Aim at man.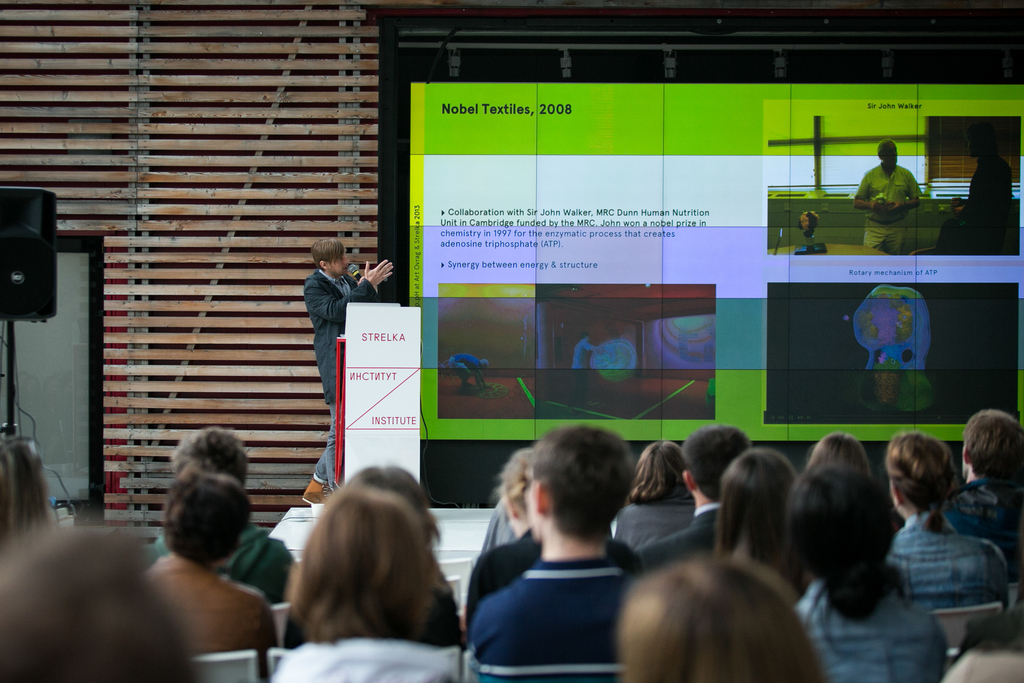
Aimed at [x1=627, y1=420, x2=760, y2=566].
